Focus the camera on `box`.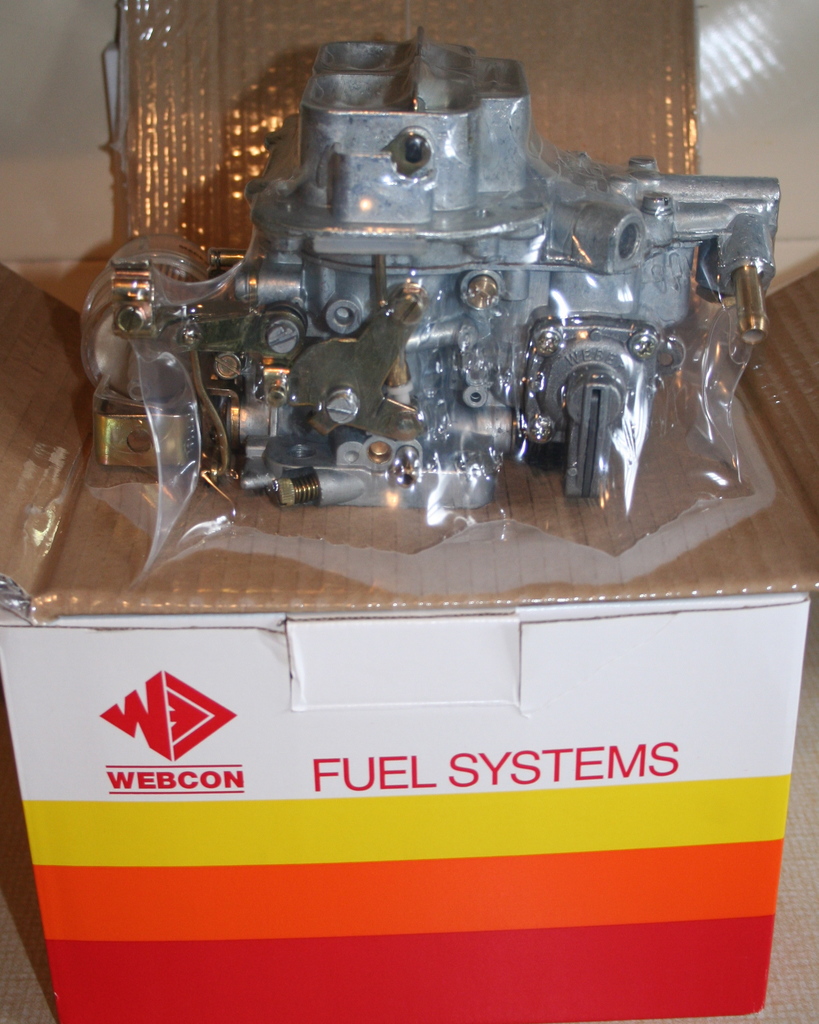
Focus region: x1=0 y1=0 x2=818 y2=1023.
